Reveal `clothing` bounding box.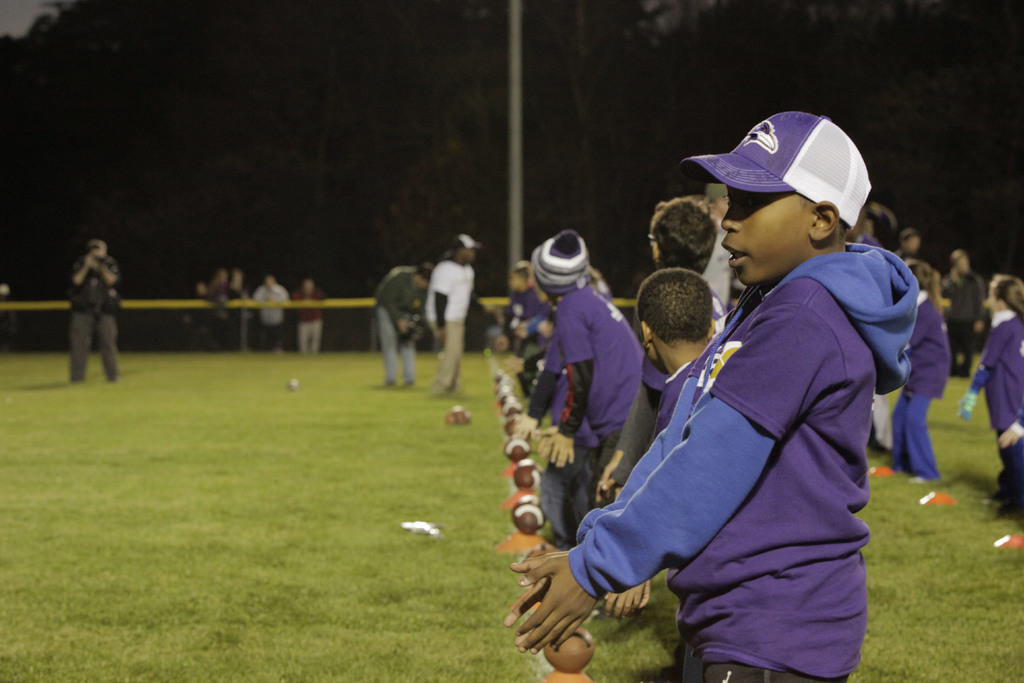
Revealed: Rect(64, 256, 115, 373).
